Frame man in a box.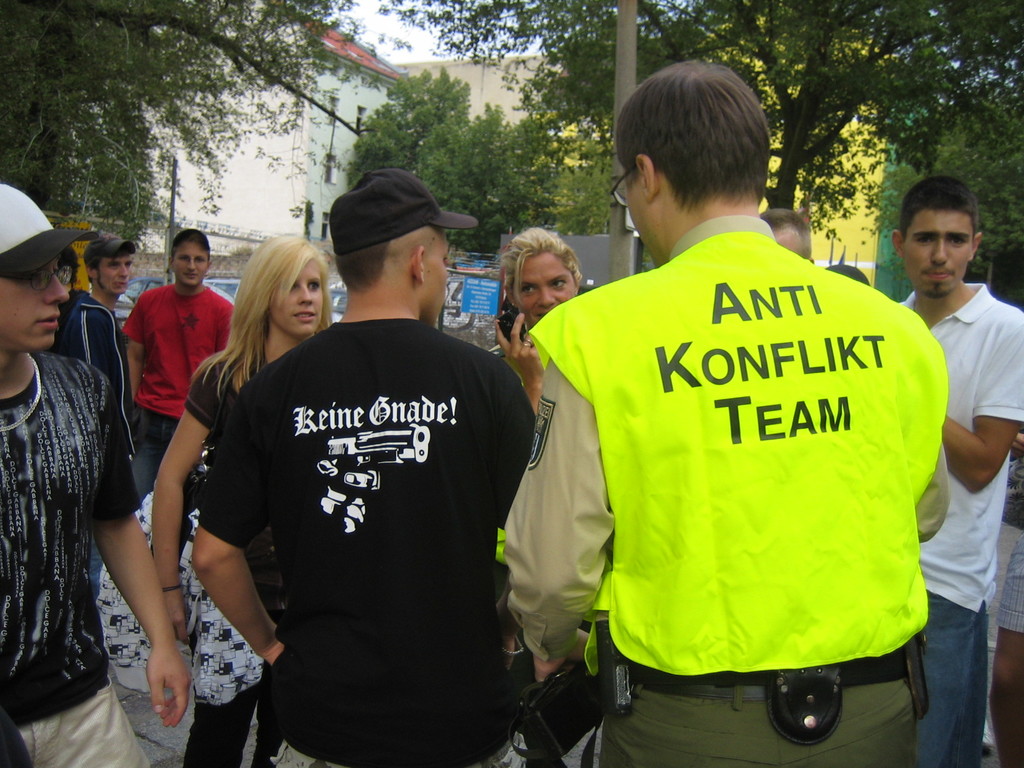
x1=0 y1=184 x2=191 y2=767.
